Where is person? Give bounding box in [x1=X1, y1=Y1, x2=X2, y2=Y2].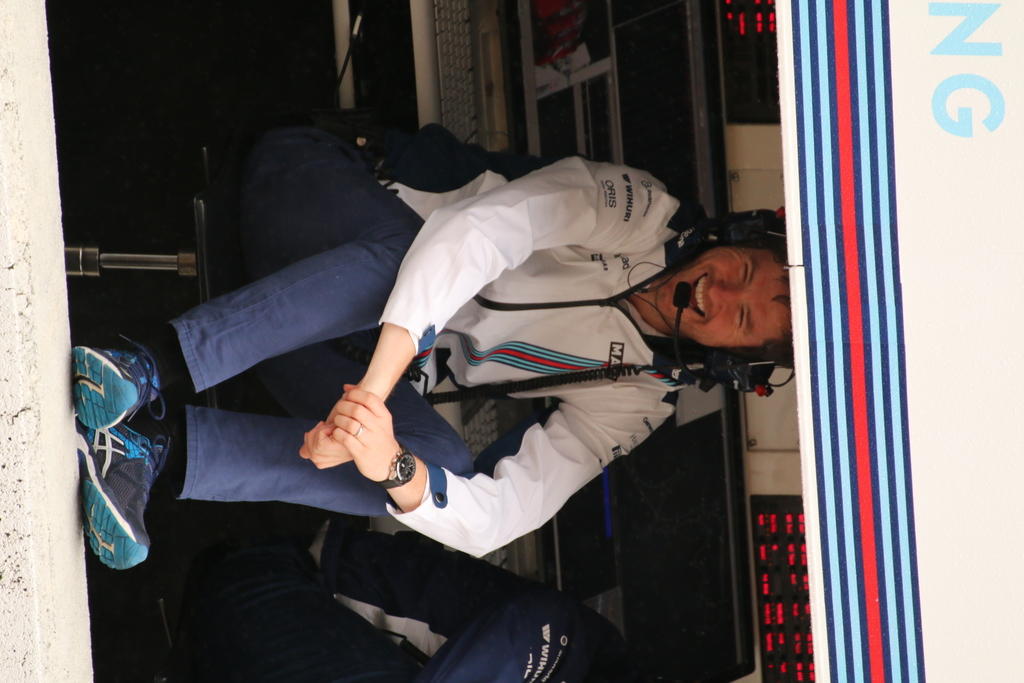
[x1=63, y1=108, x2=796, y2=582].
